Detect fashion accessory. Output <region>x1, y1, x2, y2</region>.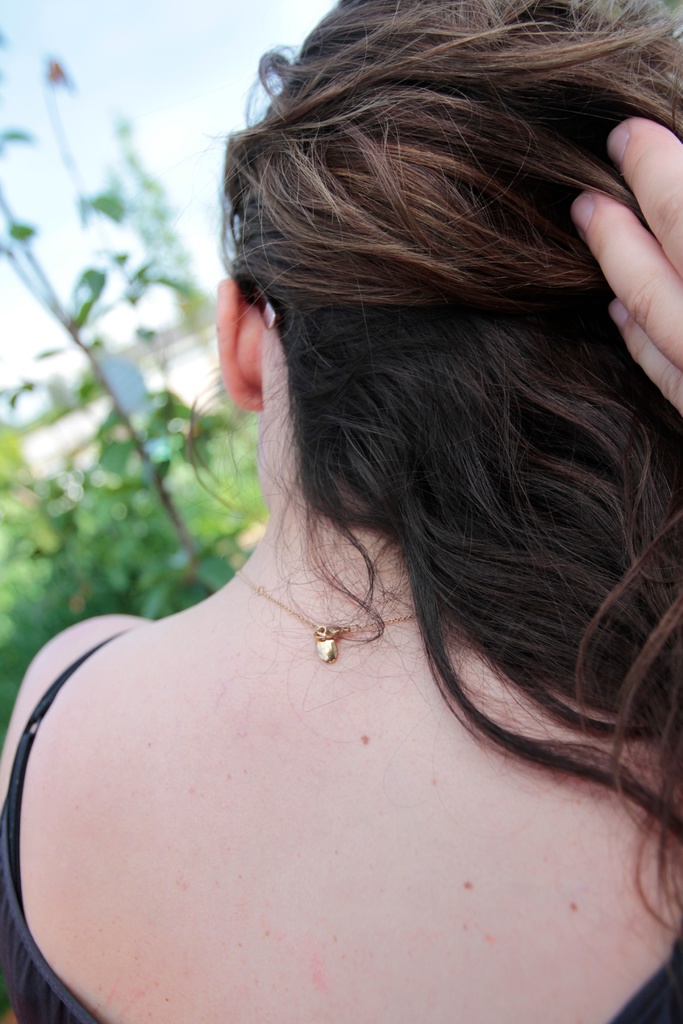
<region>235, 573, 425, 664</region>.
